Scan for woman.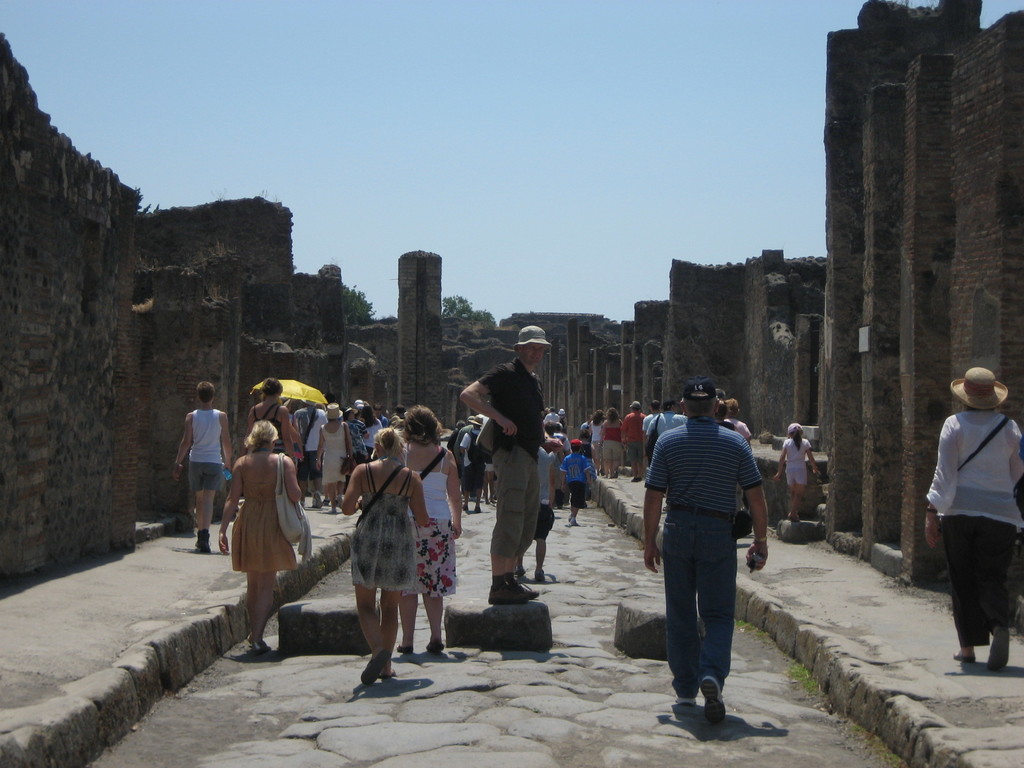
Scan result: region(588, 408, 606, 472).
